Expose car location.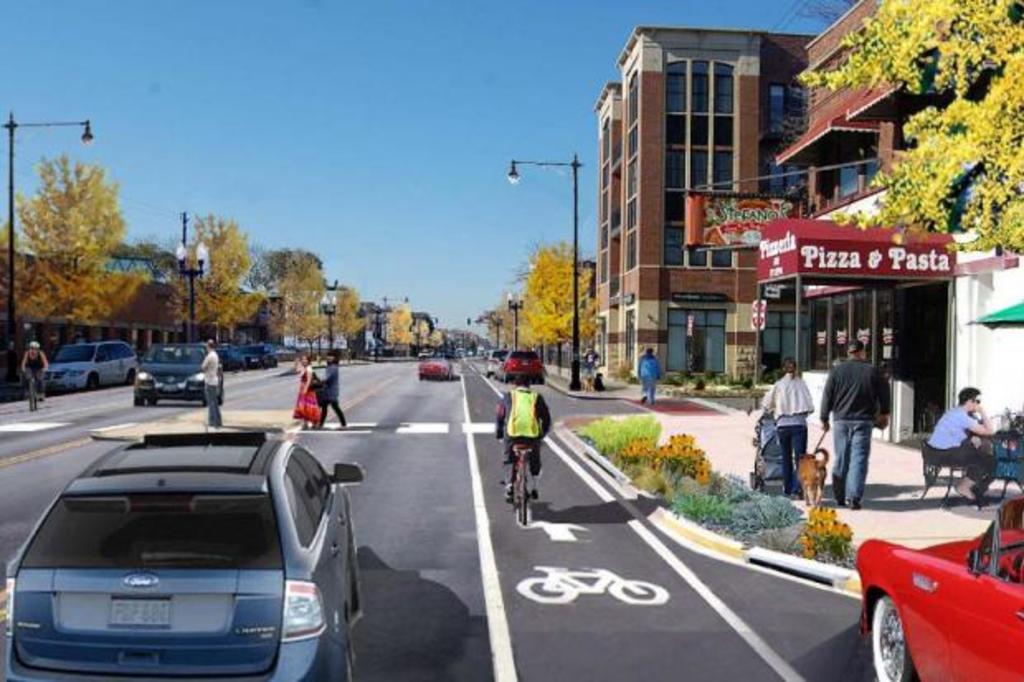
Exposed at BBox(479, 345, 517, 383).
